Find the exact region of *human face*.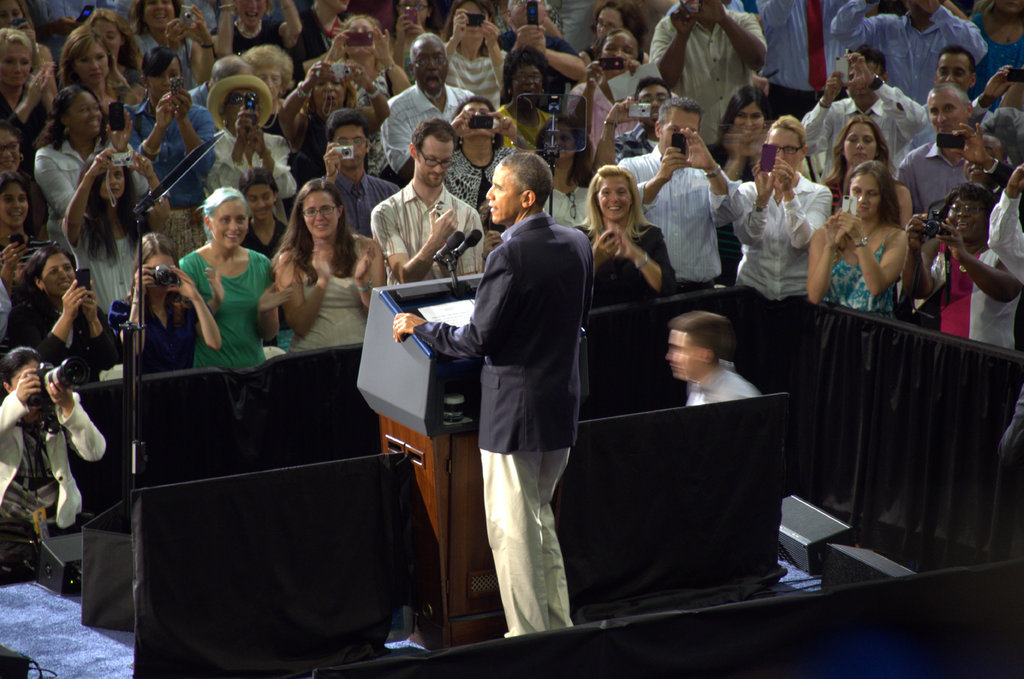
Exact region: <box>638,86,669,127</box>.
